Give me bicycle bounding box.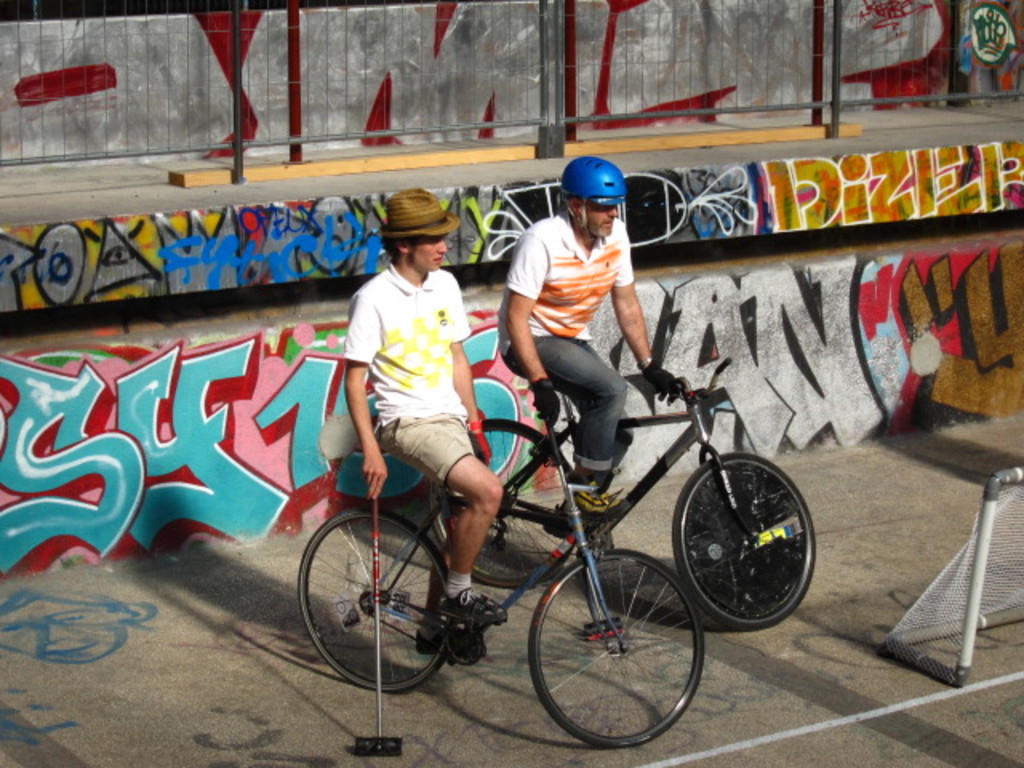
294,384,714,755.
